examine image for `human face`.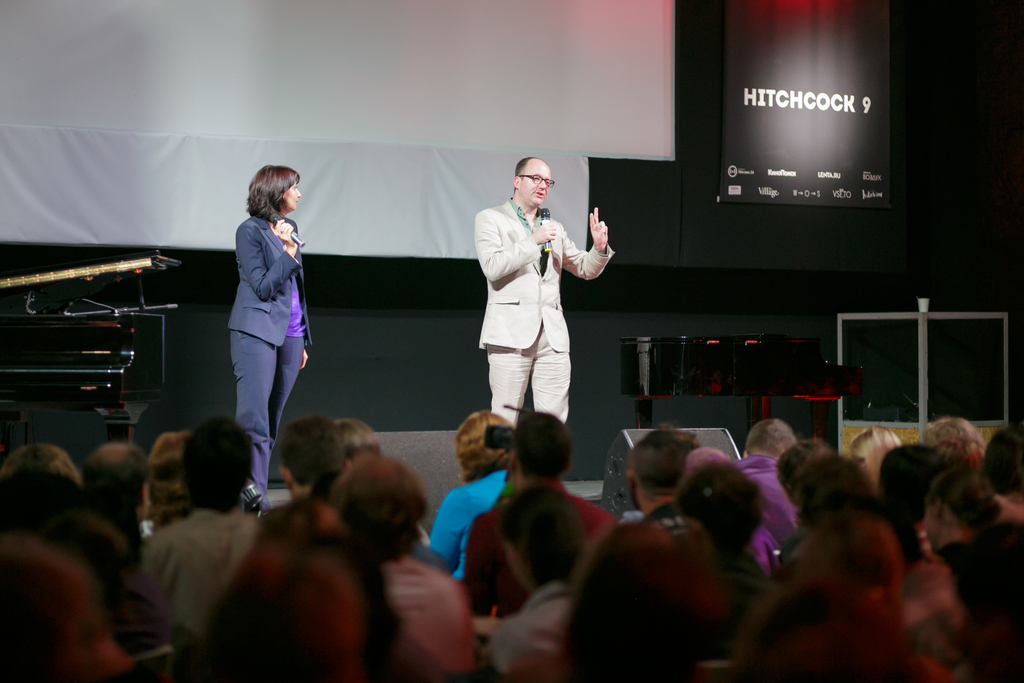
Examination result: bbox(282, 183, 302, 210).
